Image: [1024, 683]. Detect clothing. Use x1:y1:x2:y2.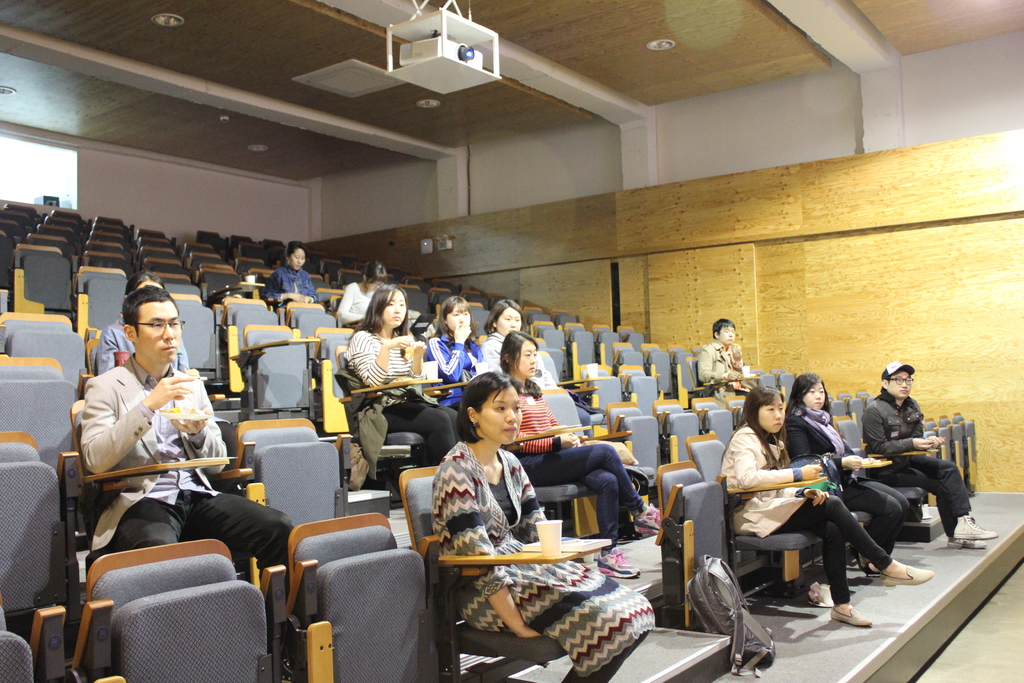
97:316:193:374.
